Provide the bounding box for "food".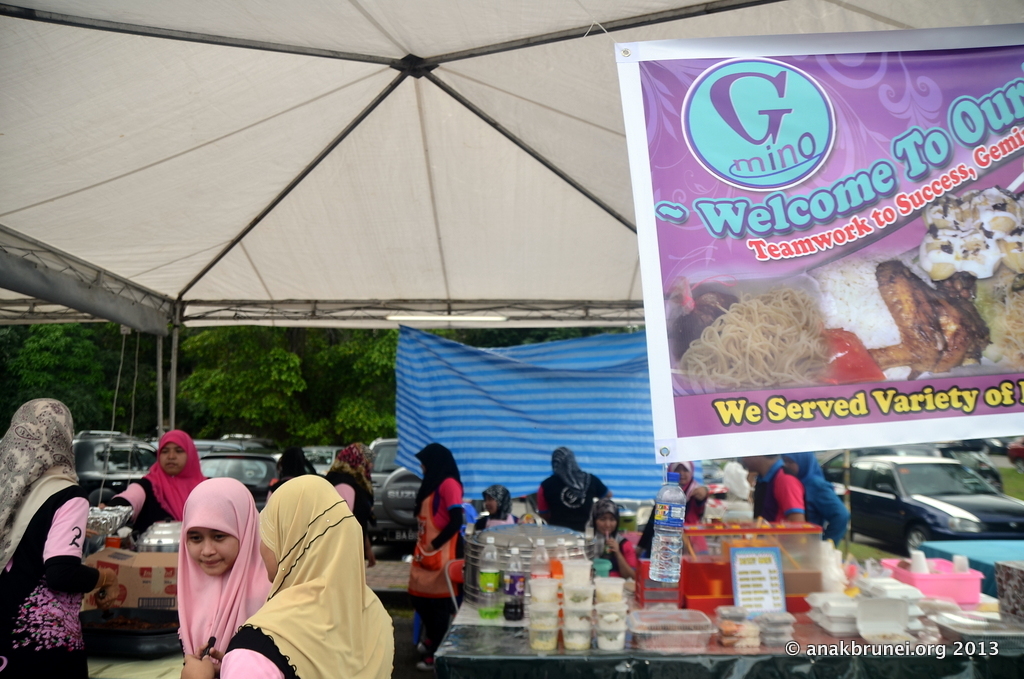
box(680, 284, 823, 388).
